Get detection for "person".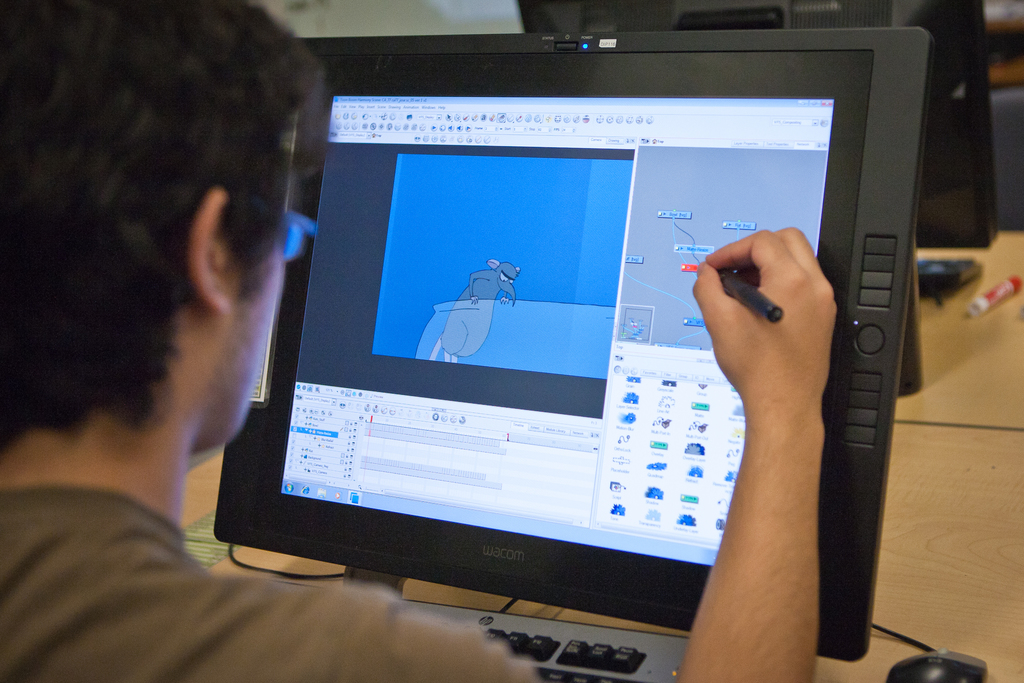
Detection: rect(2, 7, 839, 682).
